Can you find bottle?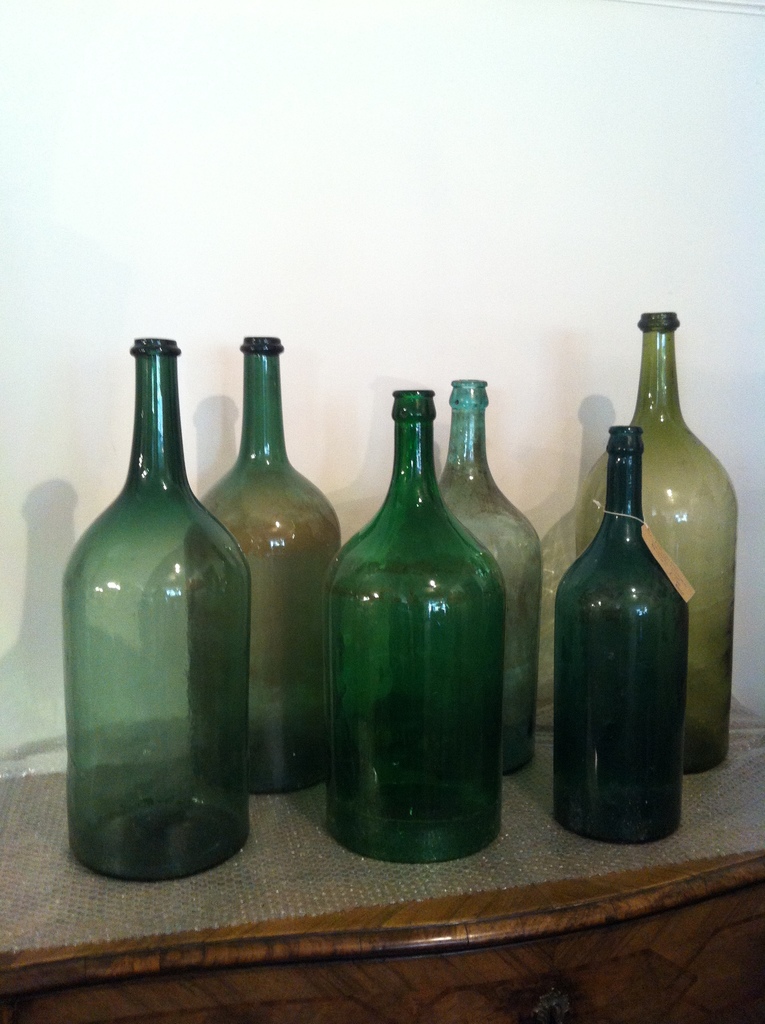
Yes, bounding box: bbox(328, 392, 509, 865).
